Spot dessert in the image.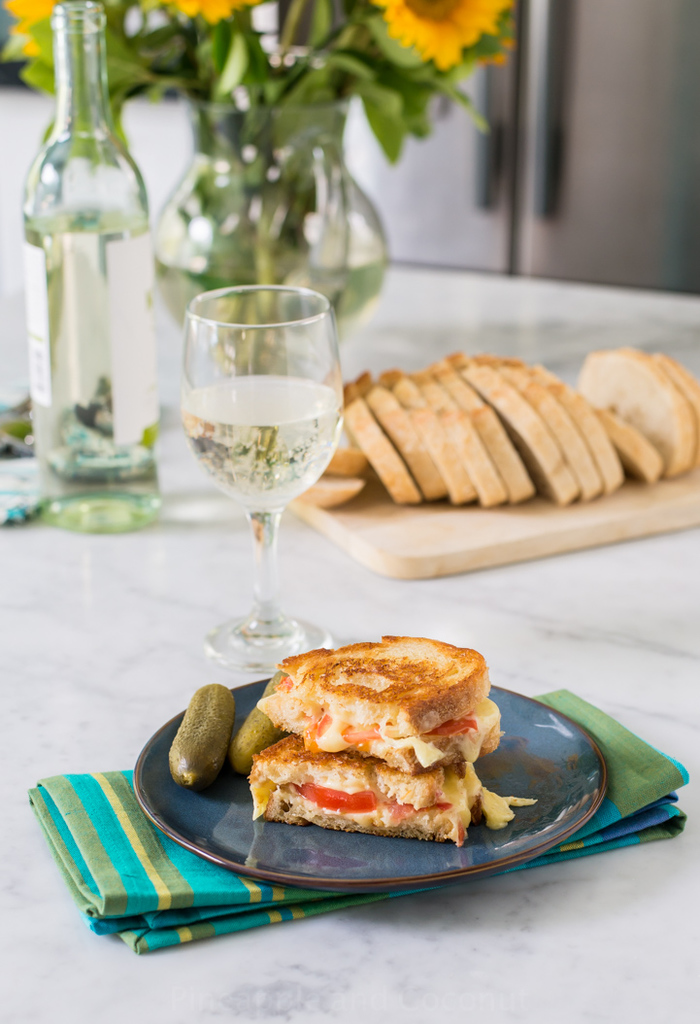
dessert found at [245,726,483,846].
